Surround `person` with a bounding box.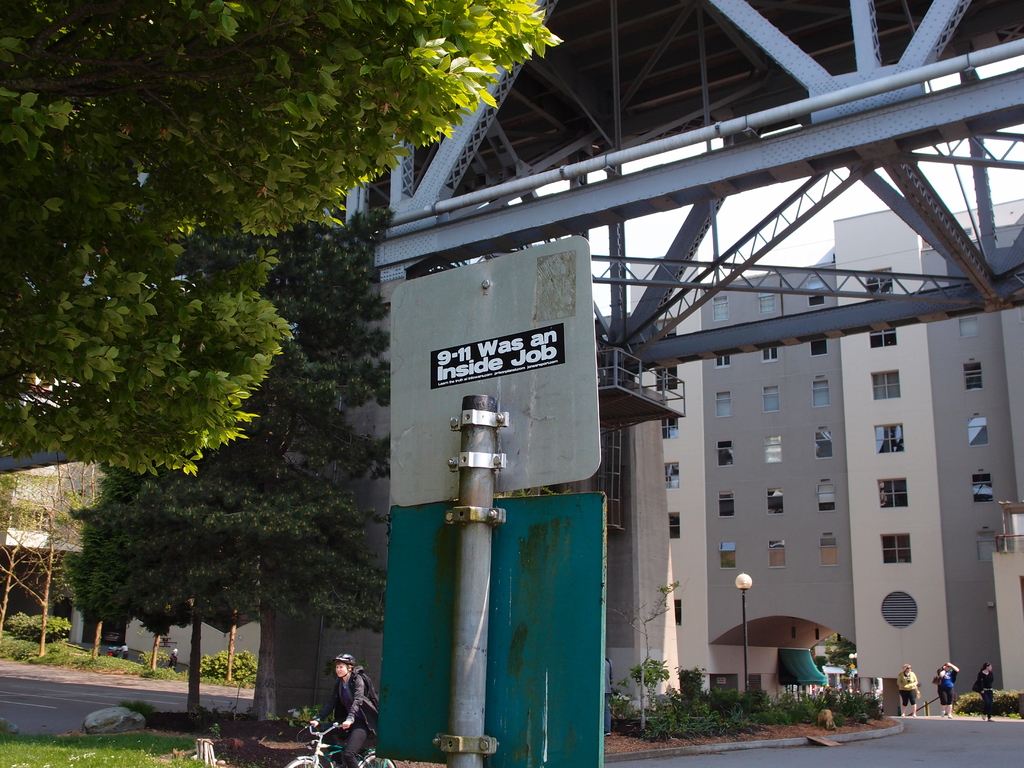
975,664,997,722.
